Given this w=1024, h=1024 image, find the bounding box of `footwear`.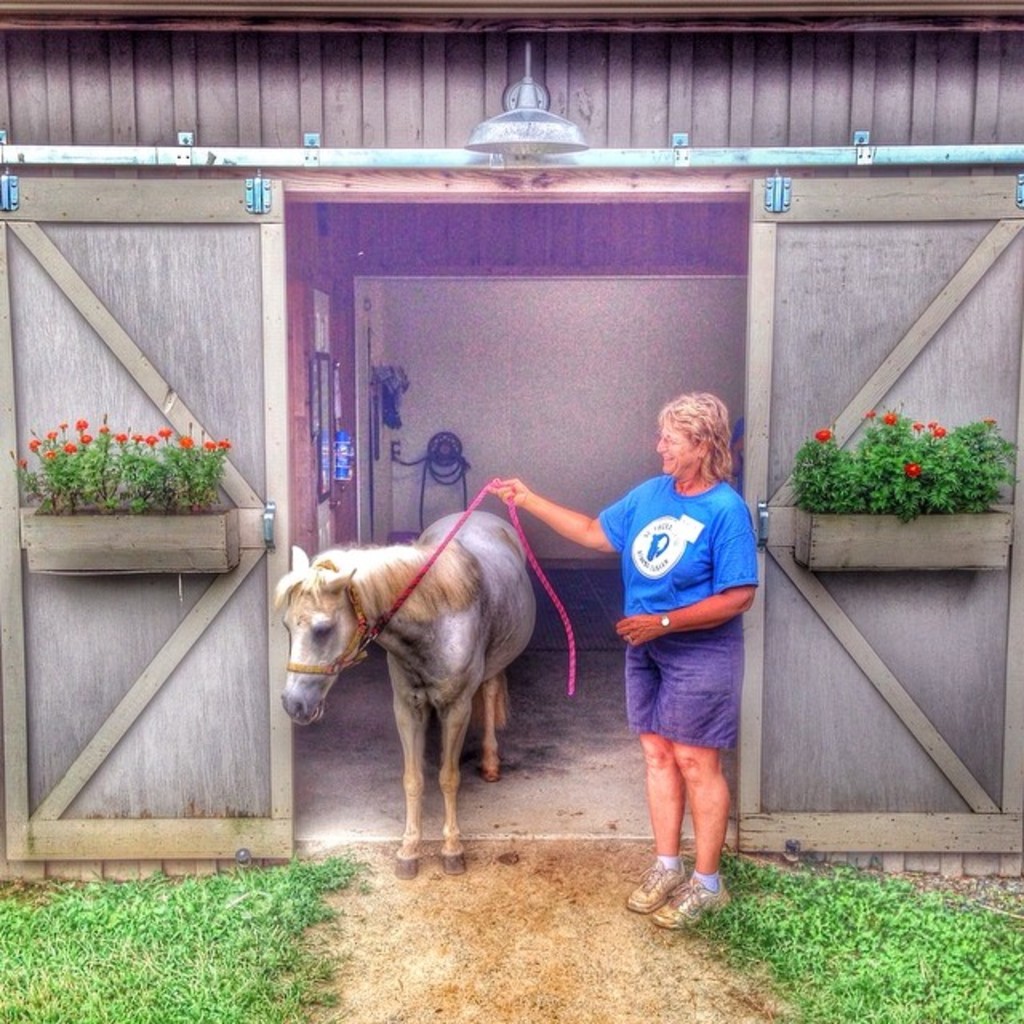
(640, 858, 712, 922).
